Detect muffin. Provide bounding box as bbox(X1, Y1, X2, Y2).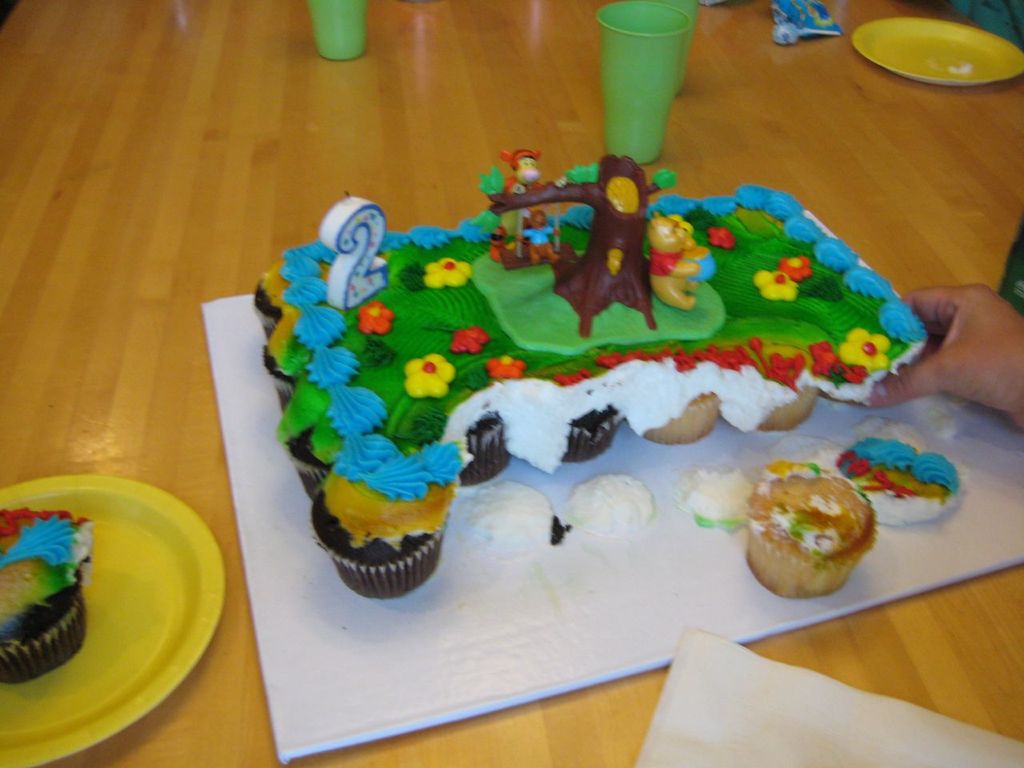
bbox(284, 390, 342, 498).
